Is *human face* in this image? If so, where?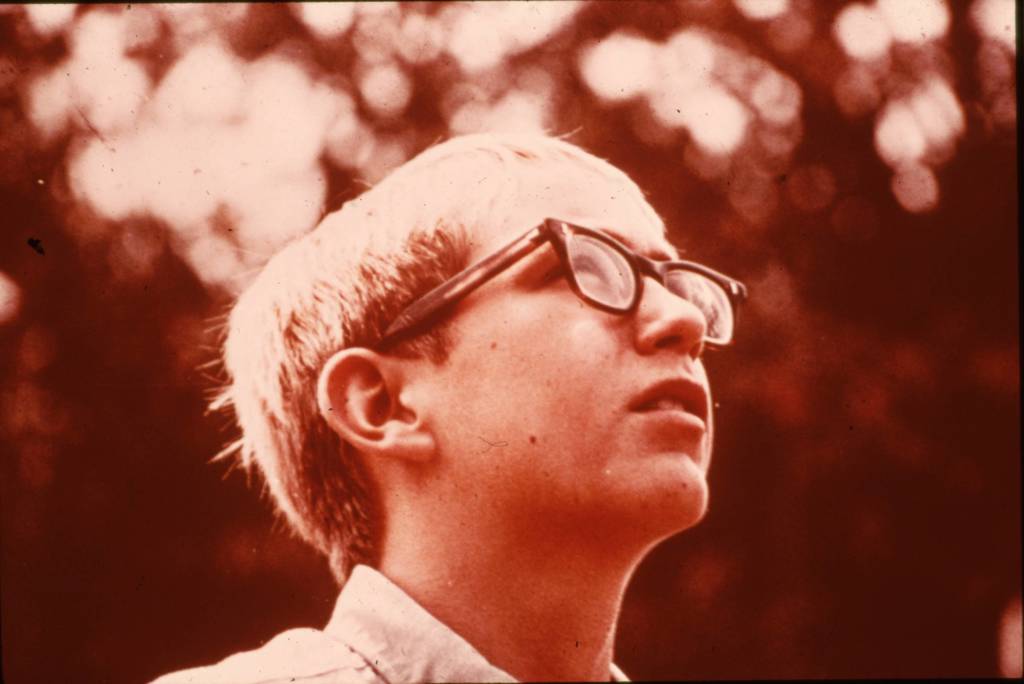
Yes, at box=[409, 167, 714, 510].
